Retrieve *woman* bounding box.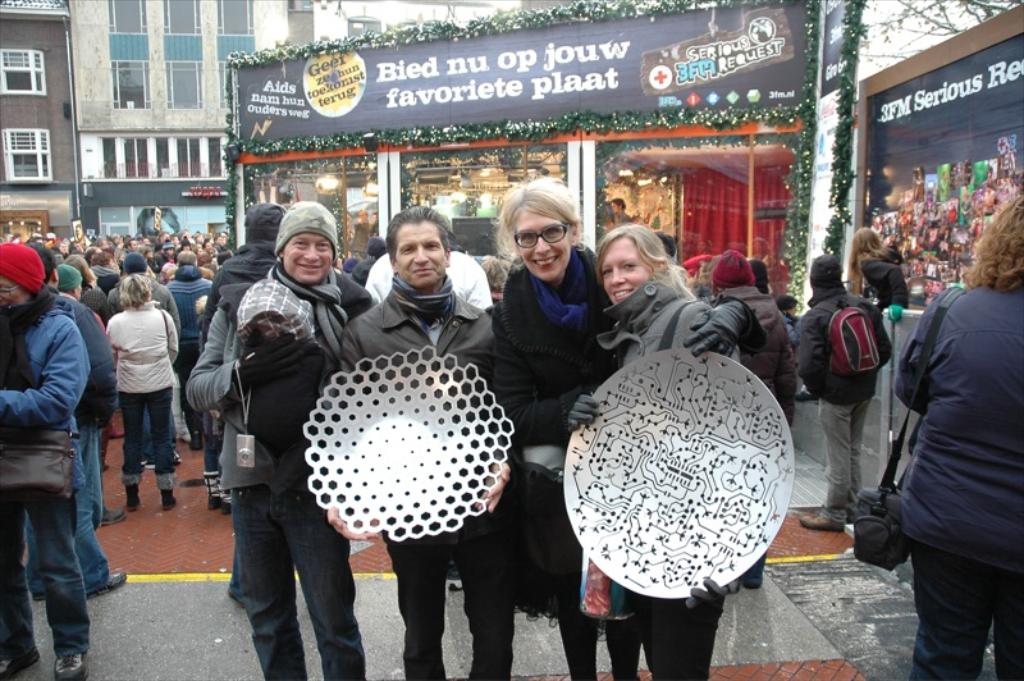
Bounding box: BBox(595, 227, 735, 680).
